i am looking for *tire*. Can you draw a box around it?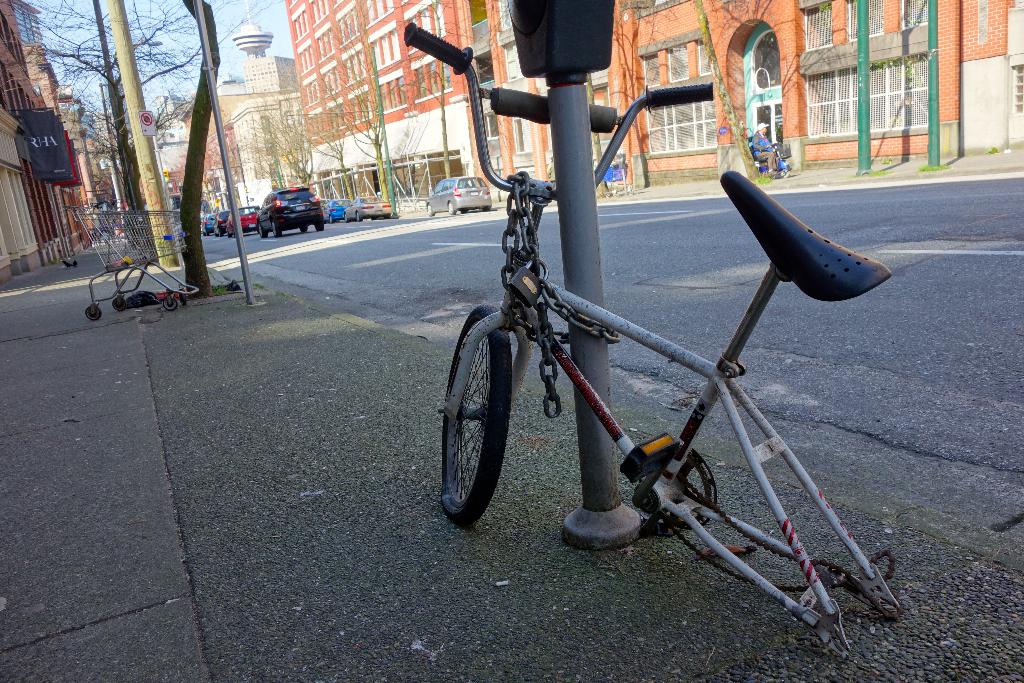
Sure, the bounding box is <bbox>344, 213, 349, 220</bbox>.
